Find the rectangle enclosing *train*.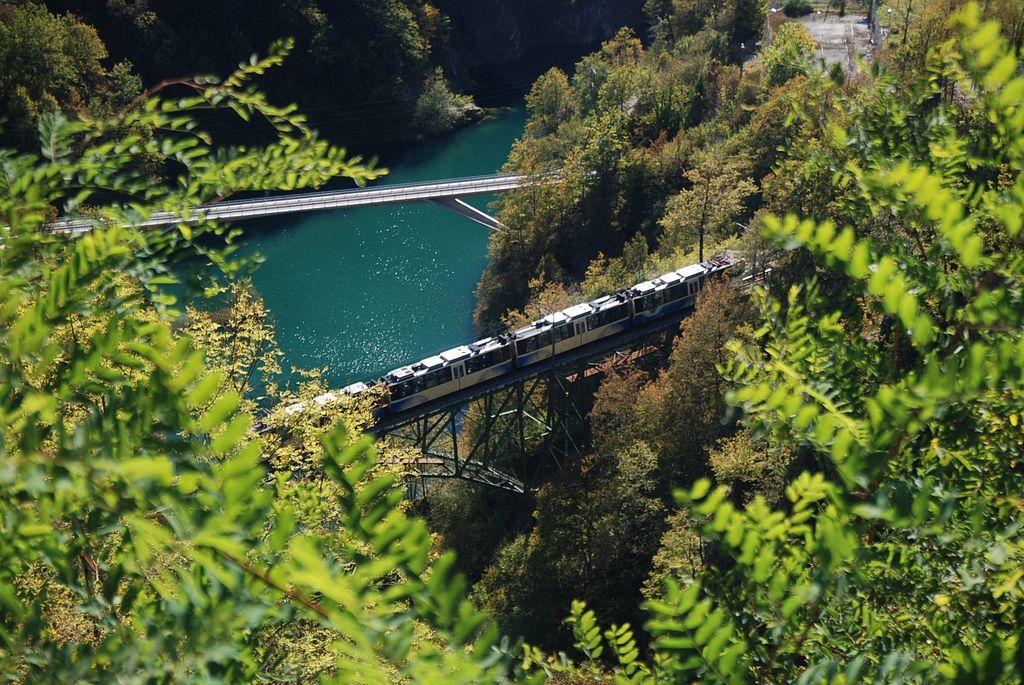
region(279, 255, 753, 425).
